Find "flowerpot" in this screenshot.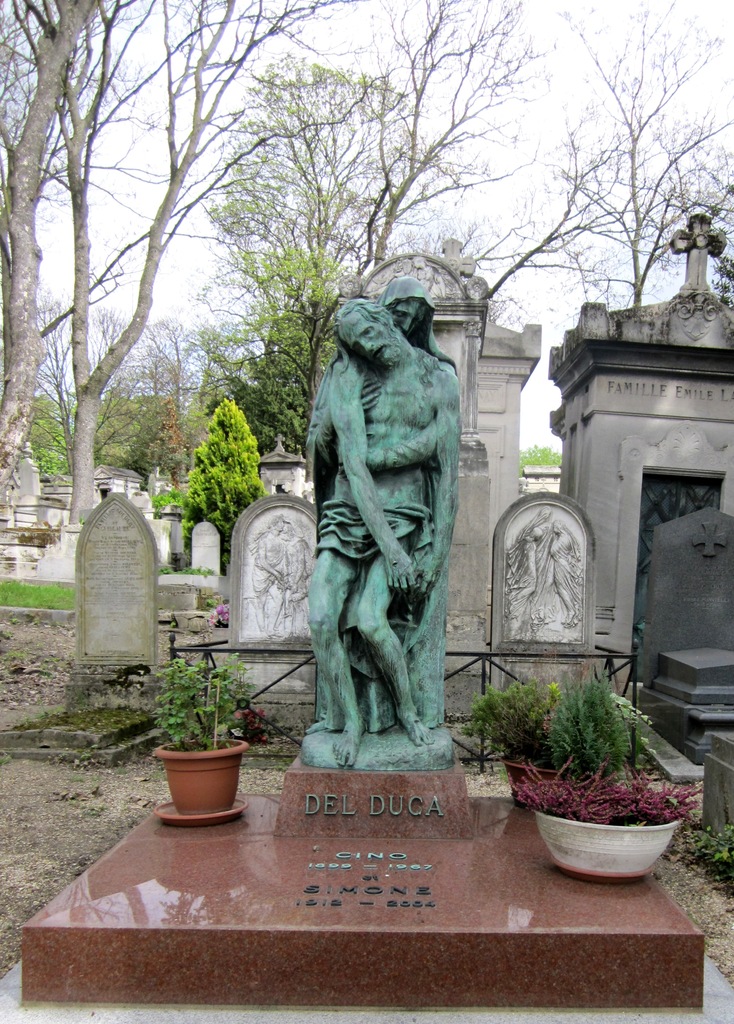
The bounding box for "flowerpot" is 537:787:690:886.
